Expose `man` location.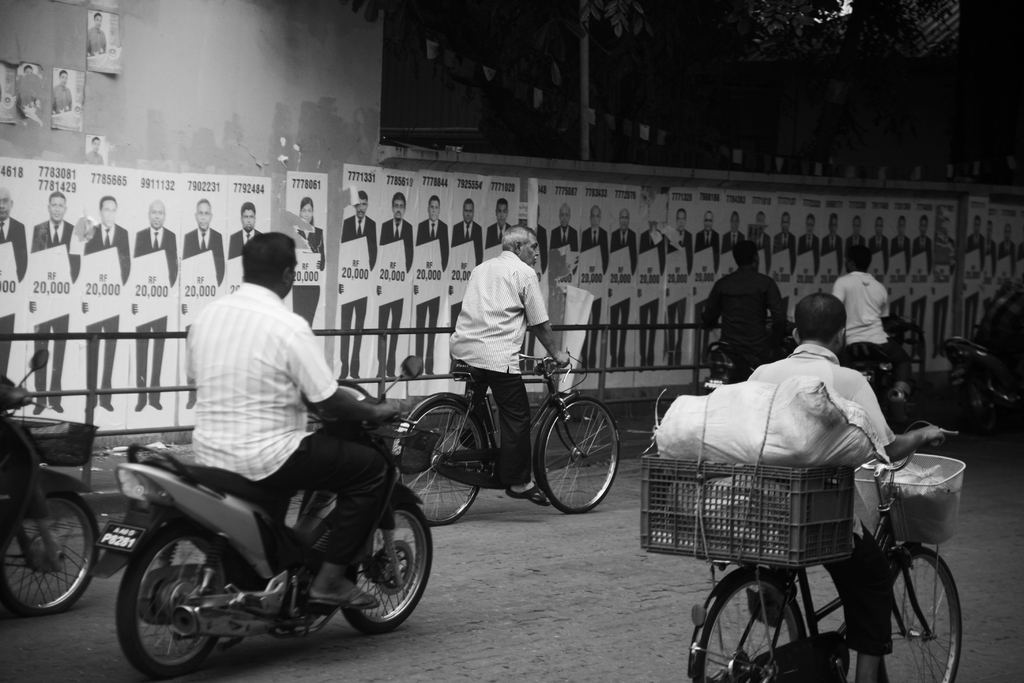
Exposed at bbox=(844, 215, 868, 267).
